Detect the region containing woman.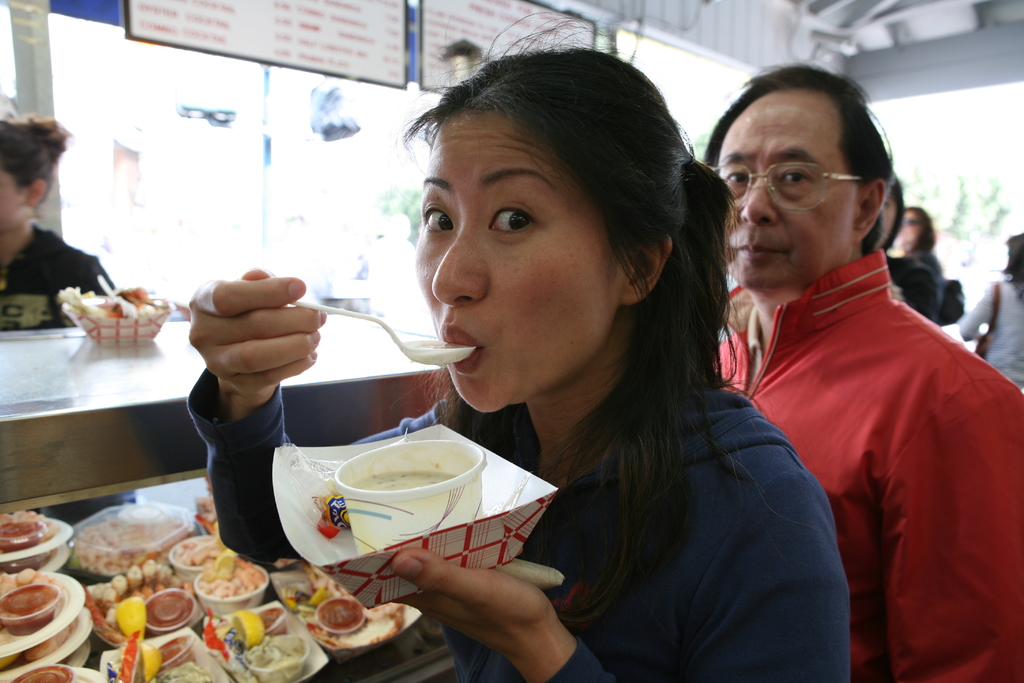
171/67/811/630.
